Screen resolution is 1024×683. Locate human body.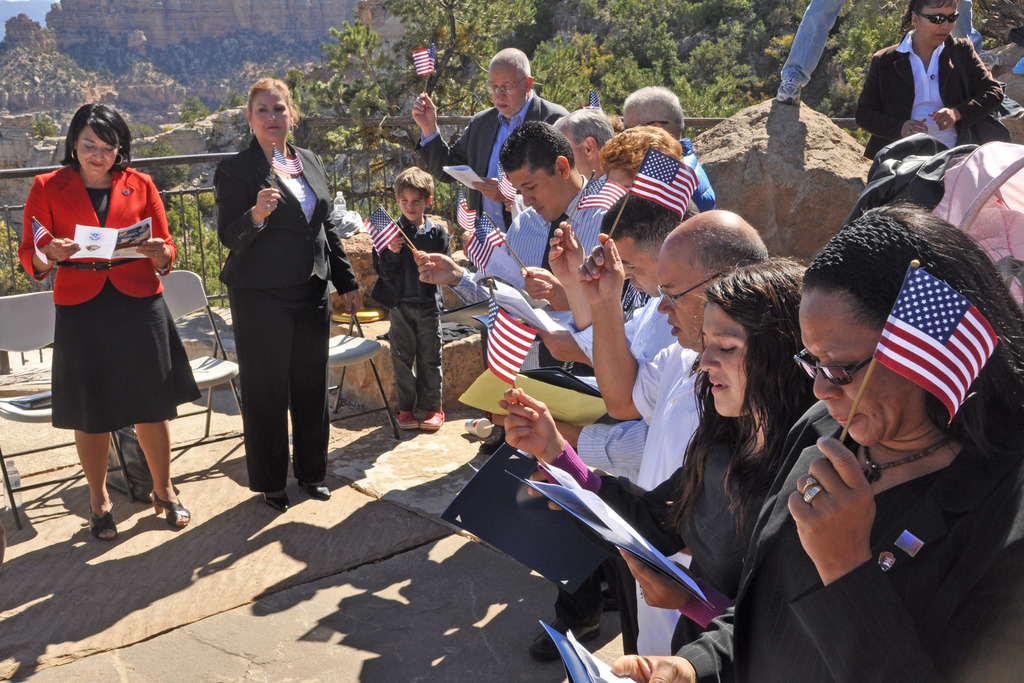
rect(372, 214, 450, 429).
